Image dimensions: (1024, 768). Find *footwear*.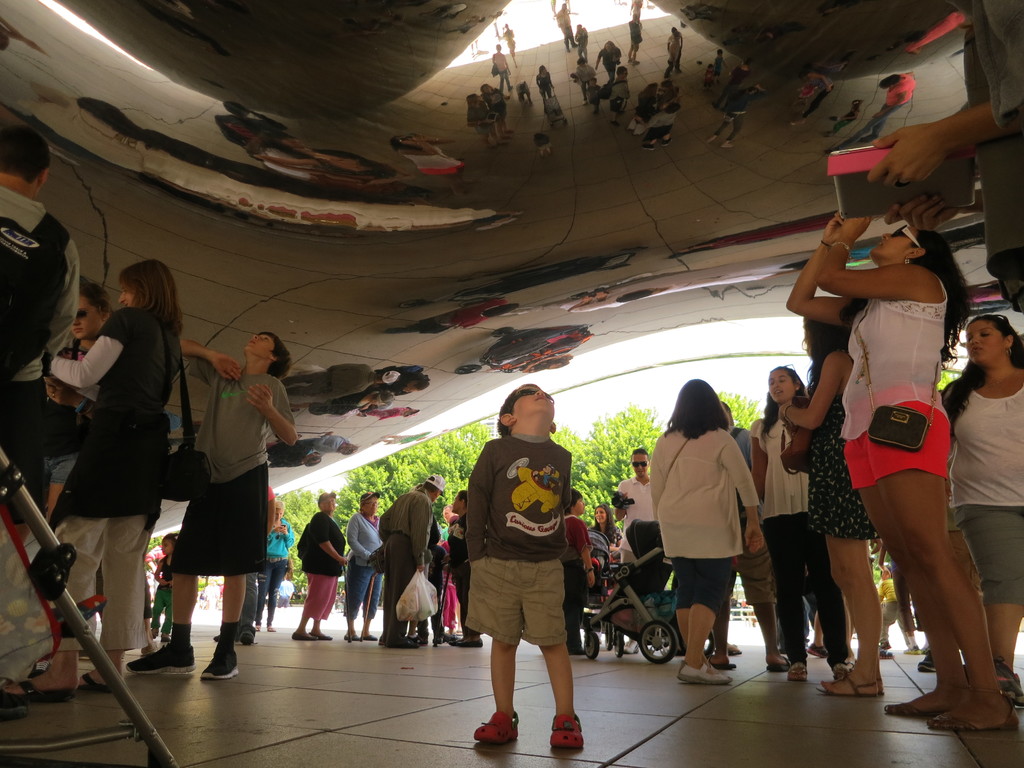
x1=292, y1=625, x2=333, y2=641.
